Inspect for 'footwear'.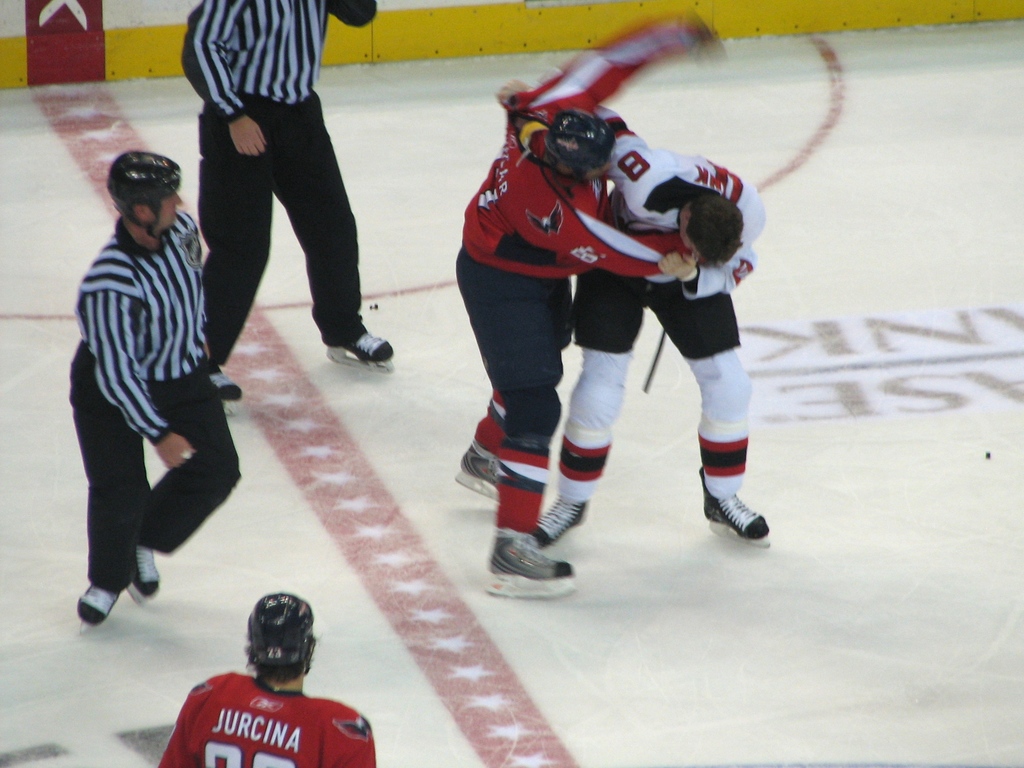
Inspection: 532:489:592:544.
